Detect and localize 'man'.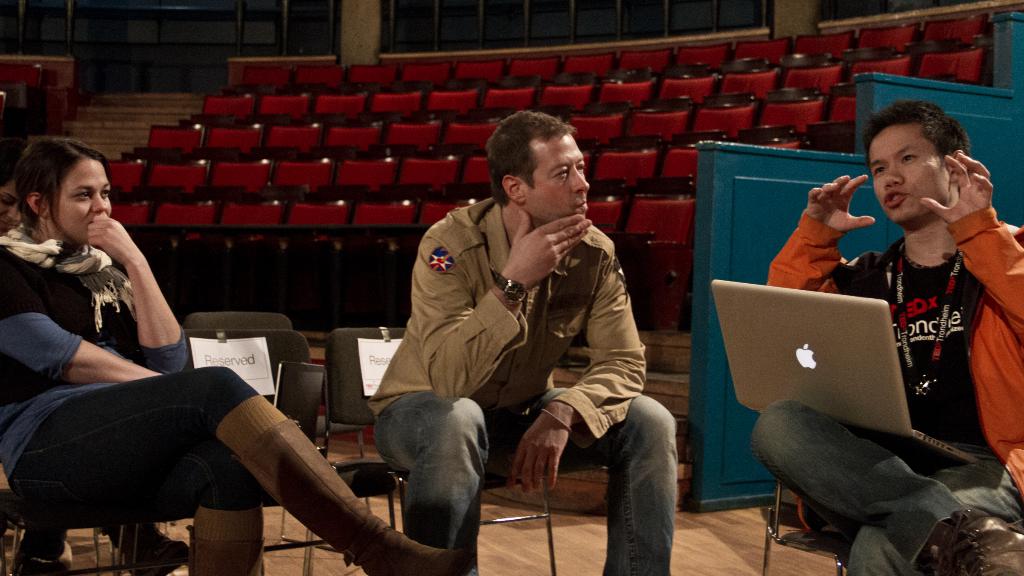
Localized at 749:102:1023:575.
